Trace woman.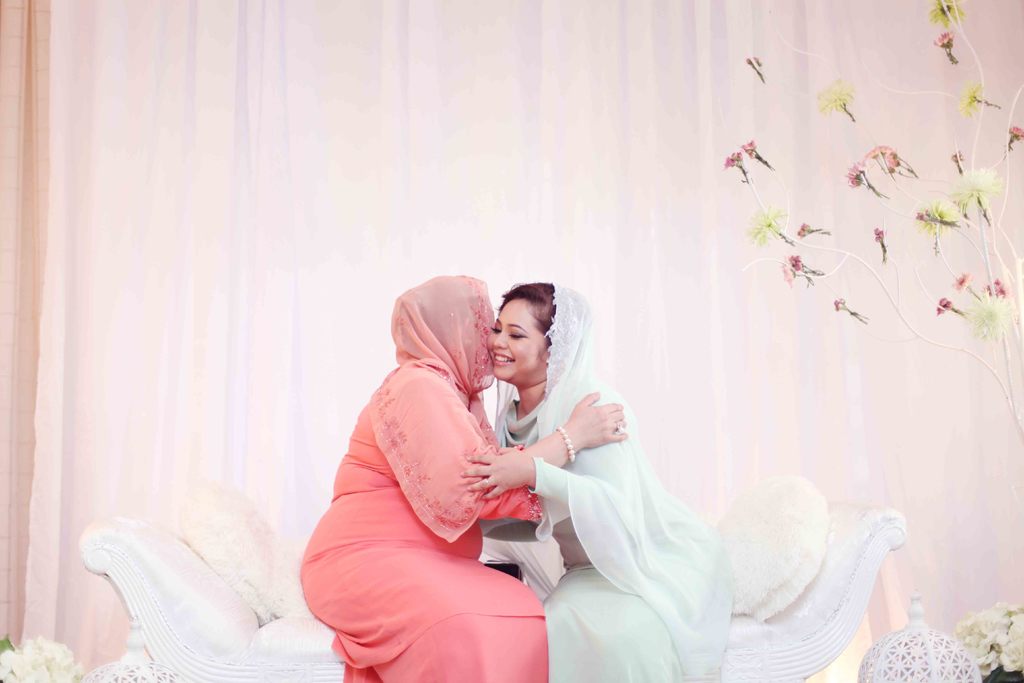
Traced to <bbox>488, 274, 739, 682</bbox>.
